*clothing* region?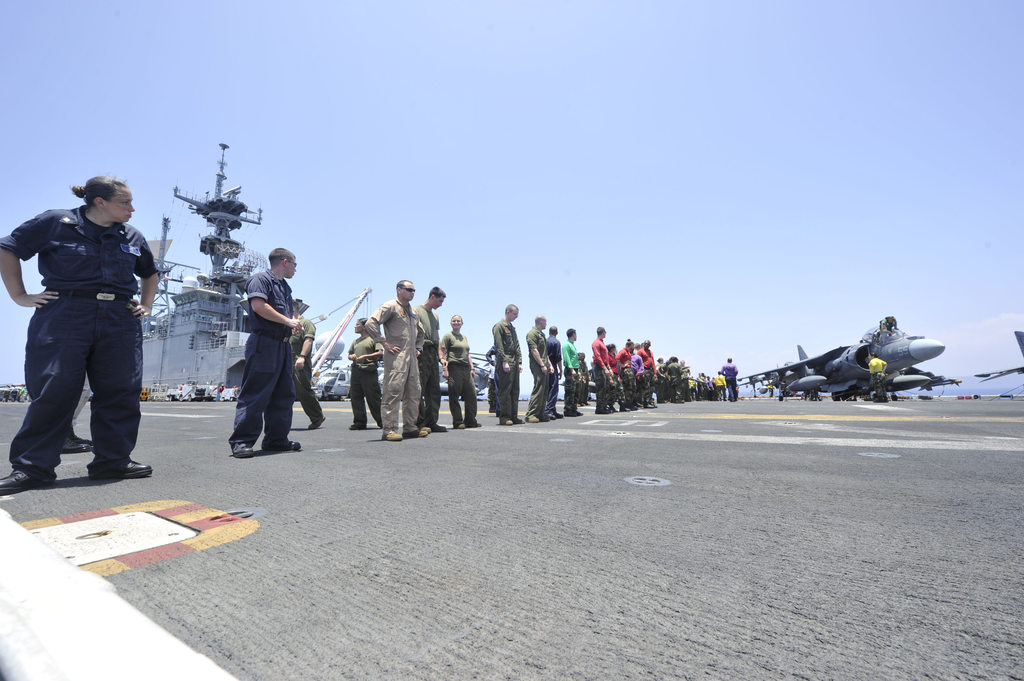
crop(594, 334, 614, 414)
